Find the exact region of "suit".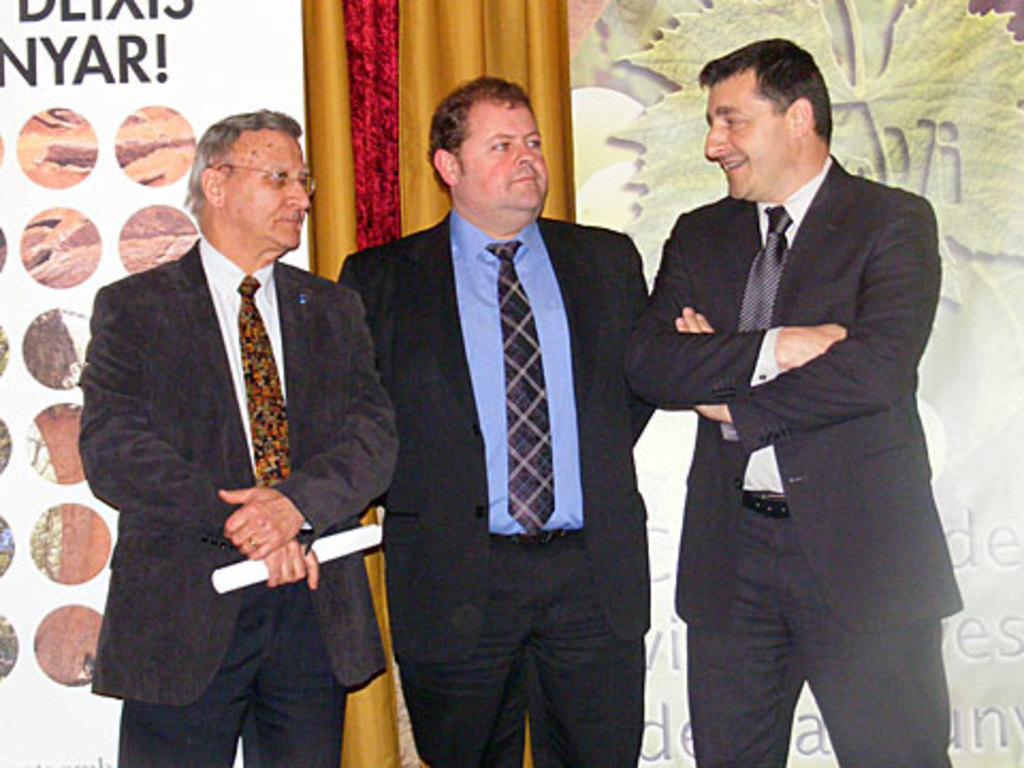
Exact region: locate(73, 132, 393, 764).
